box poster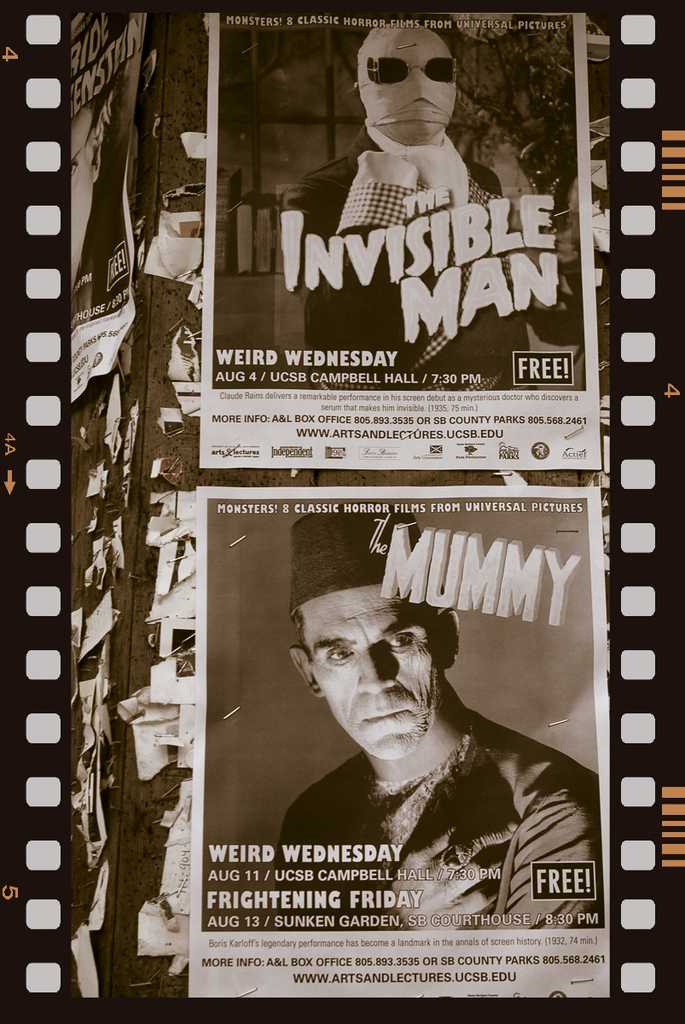
(left=198, top=480, right=614, bottom=1004)
